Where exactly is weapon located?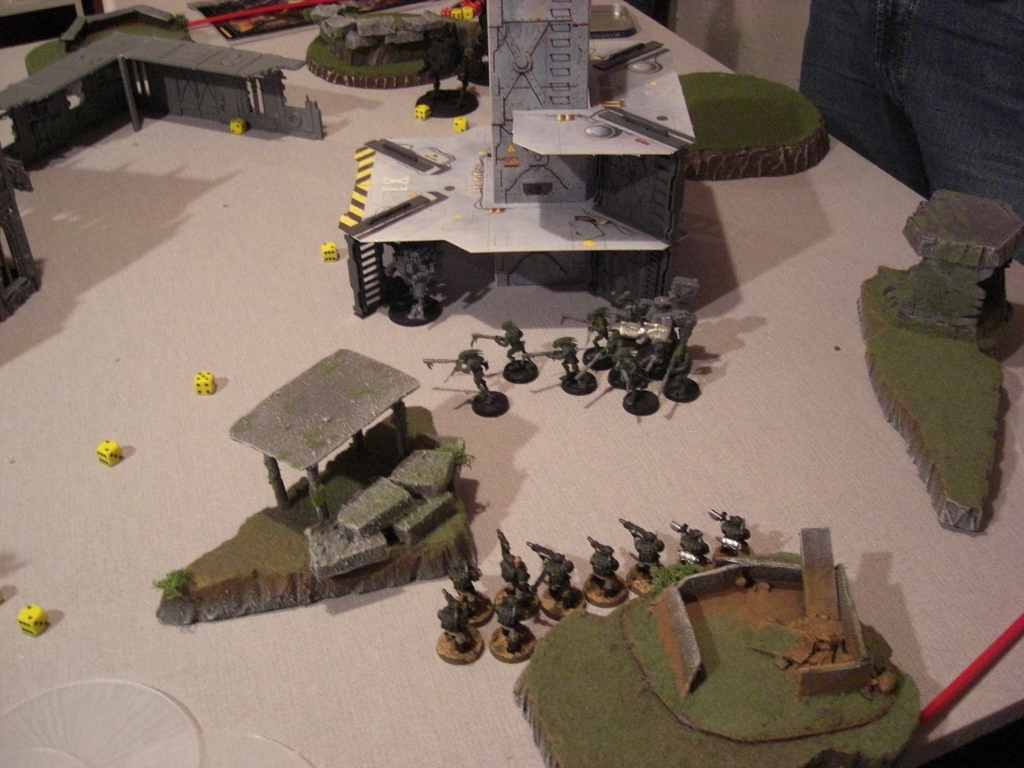
Its bounding box is crop(620, 518, 647, 547).
